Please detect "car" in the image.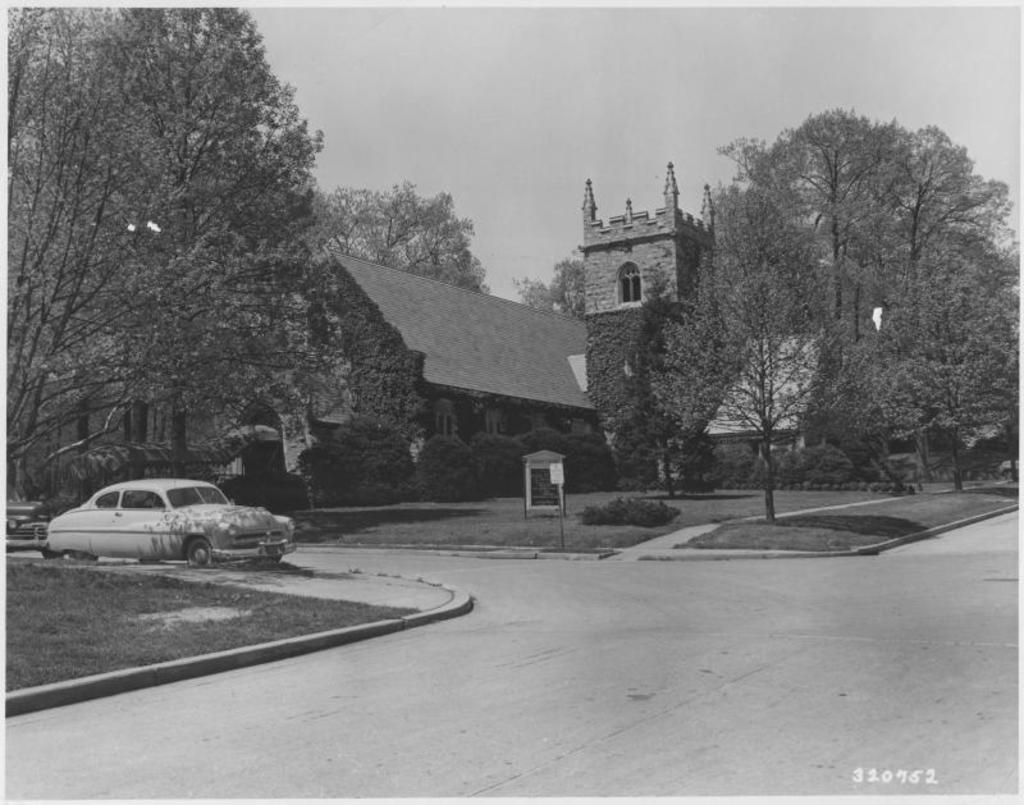
<bbox>0, 484, 41, 534</bbox>.
